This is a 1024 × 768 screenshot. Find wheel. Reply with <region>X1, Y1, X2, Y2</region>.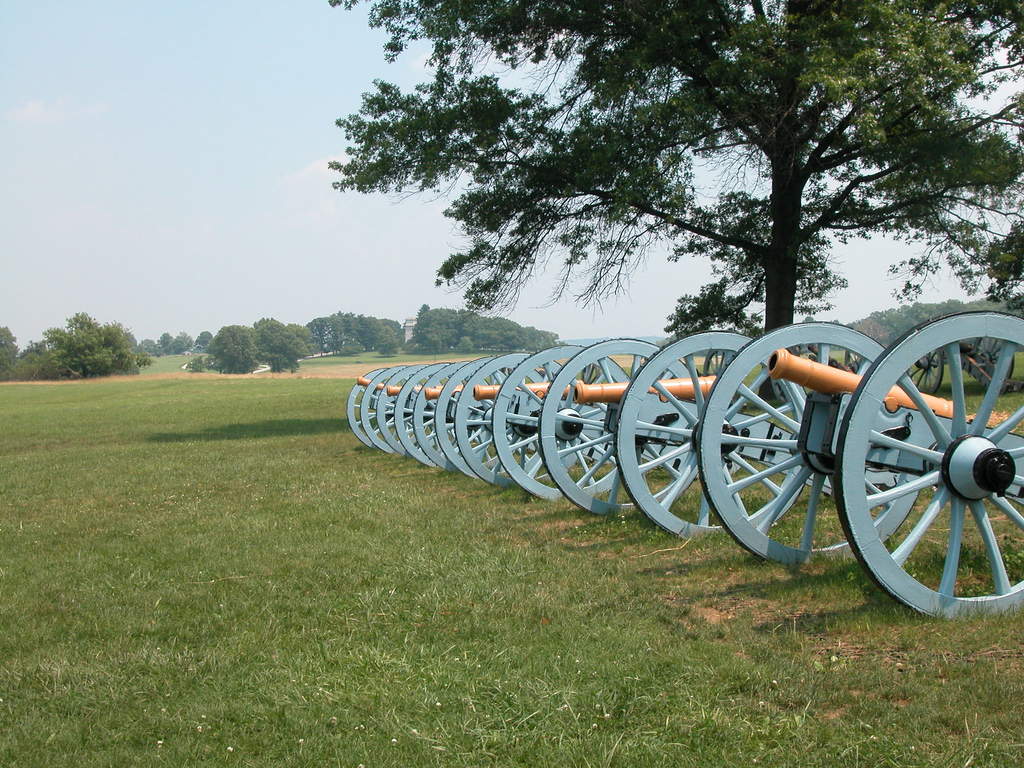
<region>616, 330, 808, 540</region>.
